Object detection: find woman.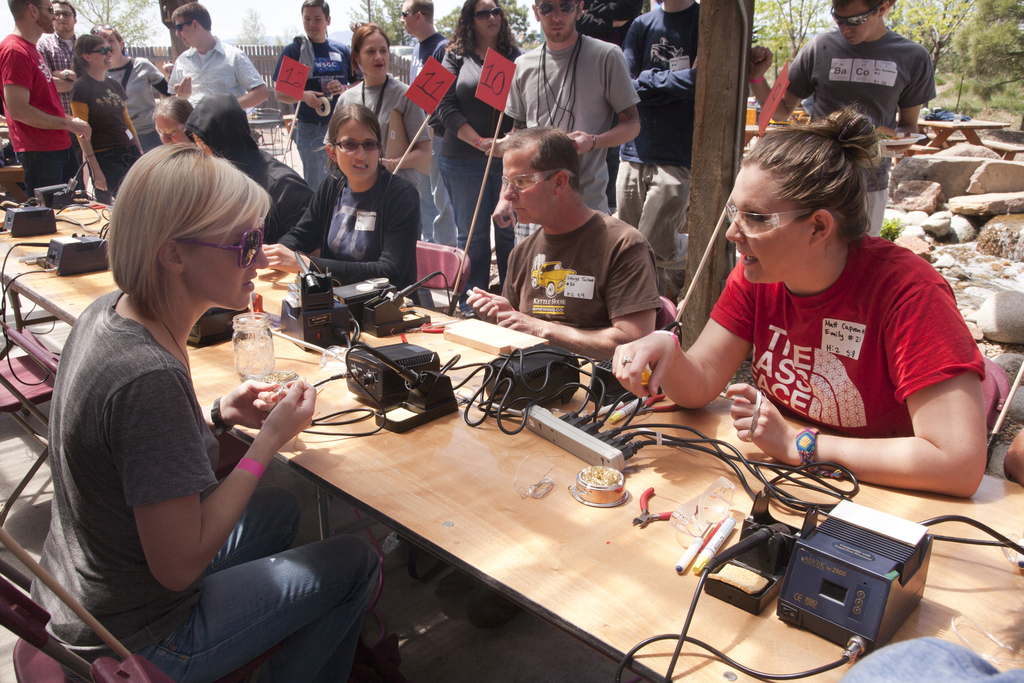
<box>68,33,144,206</box>.
